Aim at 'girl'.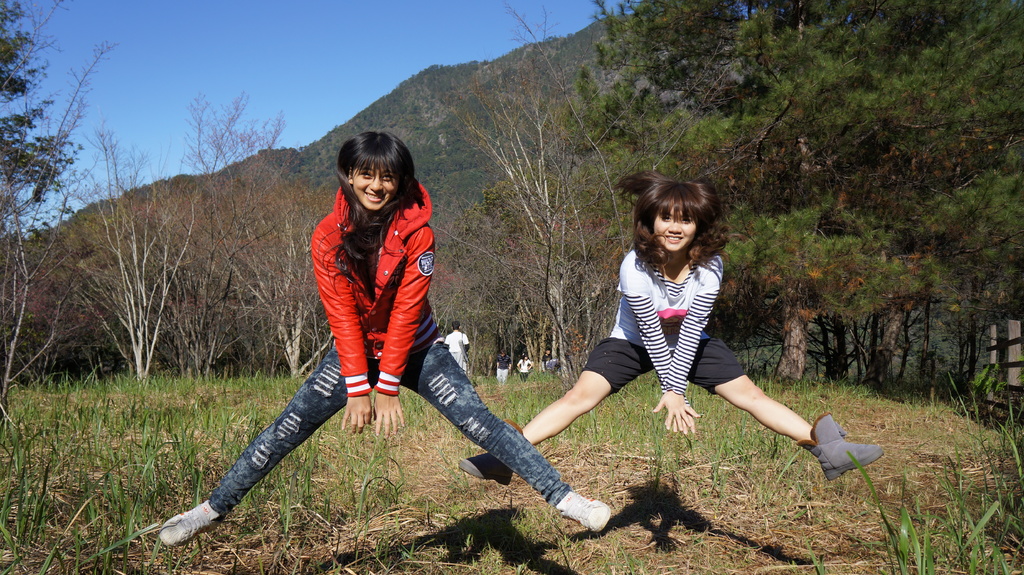
Aimed at [x1=456, y1=171, x2=881, y2=485].
